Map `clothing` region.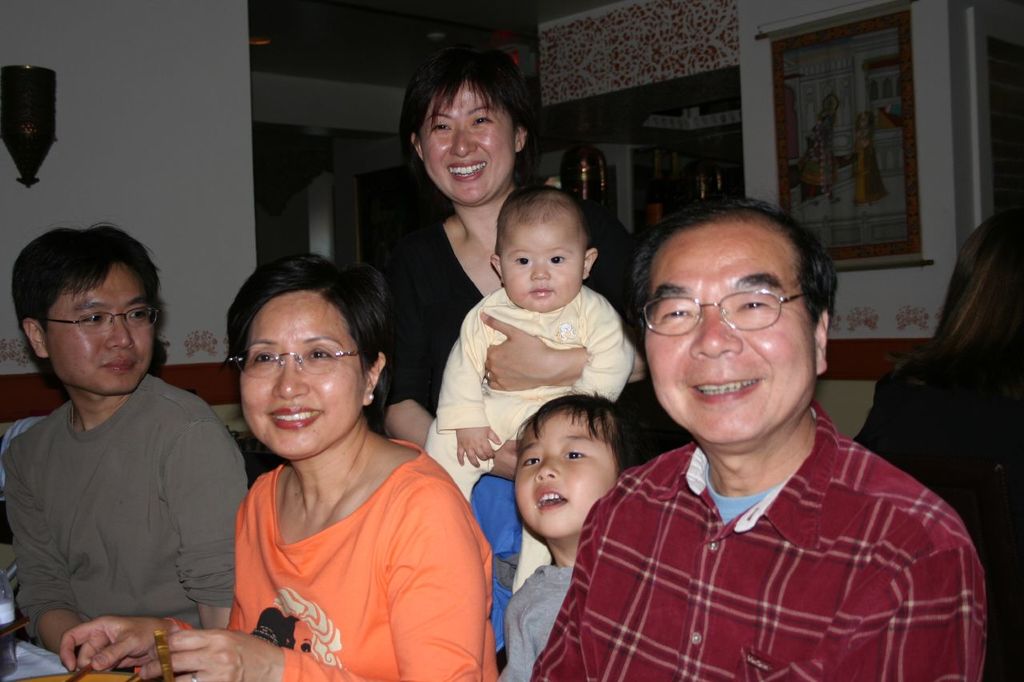
Mapped to {"left": 369, "top": 217, "right": 649, "bottom": 421}.
